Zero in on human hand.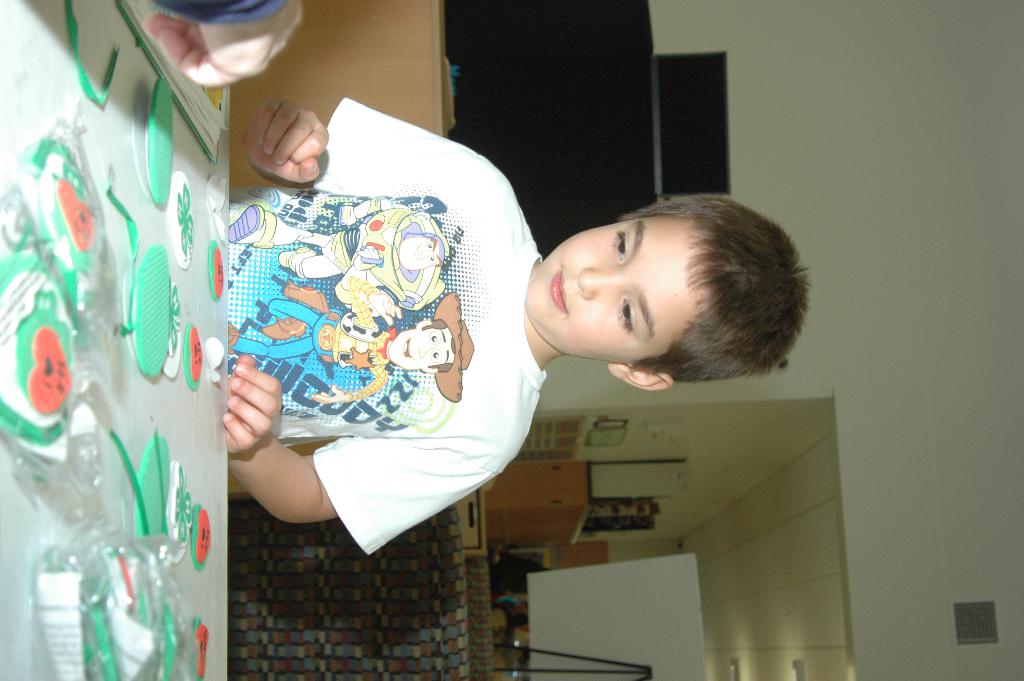
Zeroed in: 311:385:349:405.
